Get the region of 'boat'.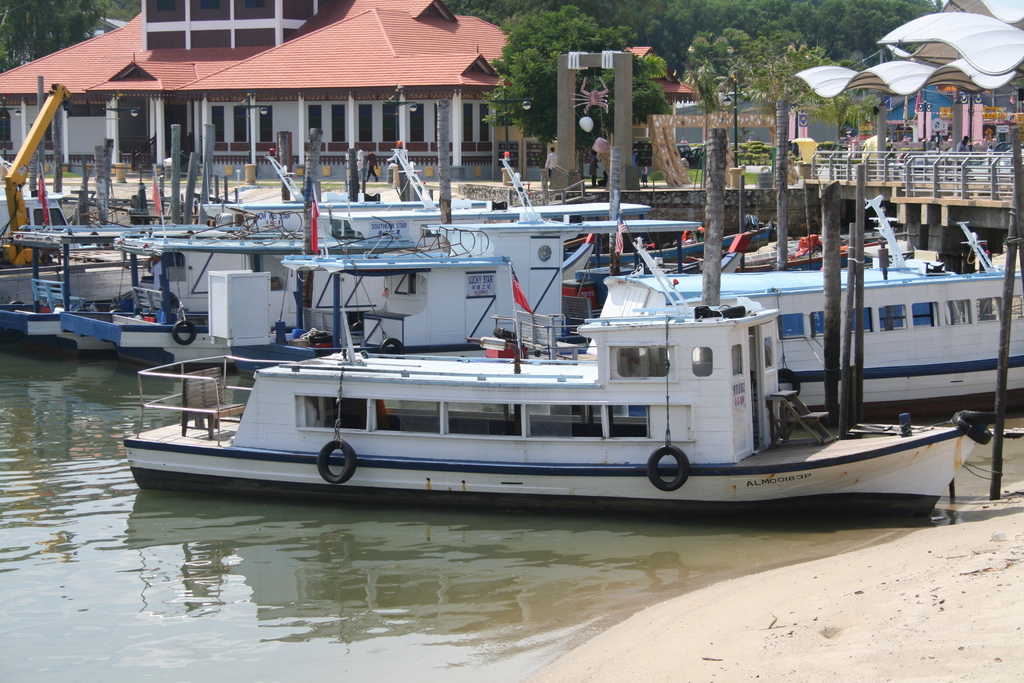
bbox(591, 90, 1023, 427).
